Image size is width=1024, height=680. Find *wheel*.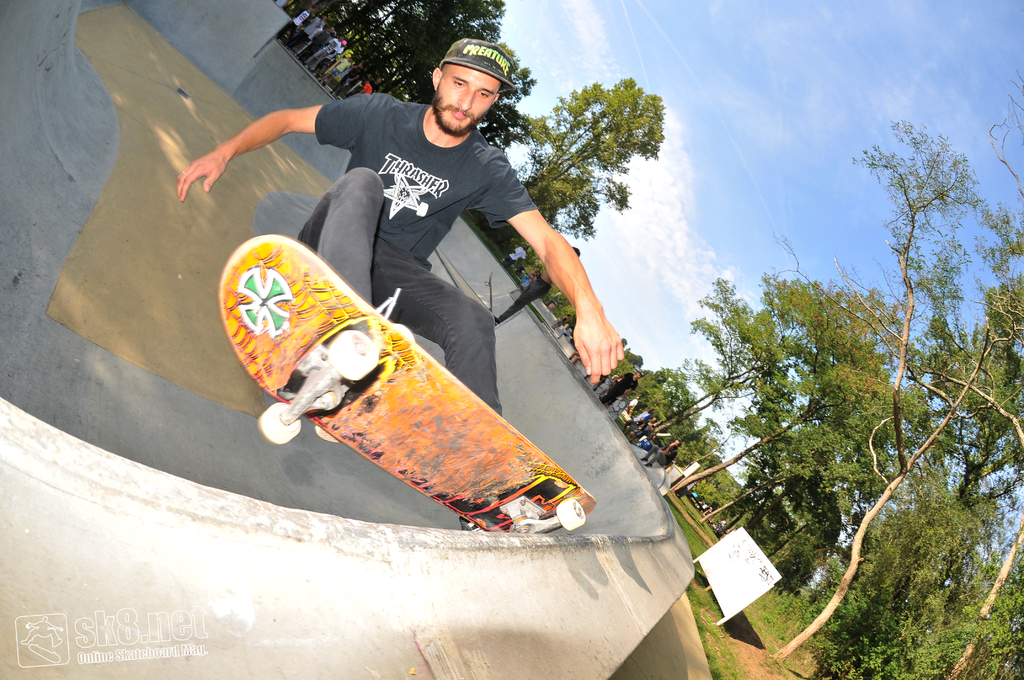
bbox=[326, 330, 382, 382].
